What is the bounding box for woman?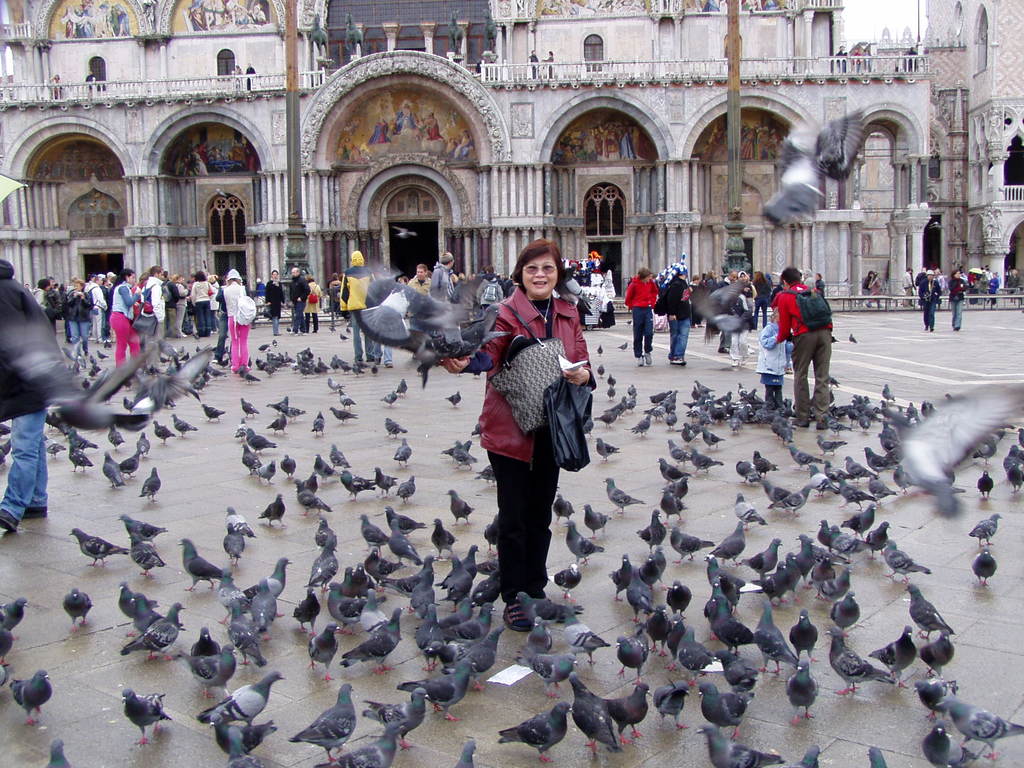
[706,271,714,292].
